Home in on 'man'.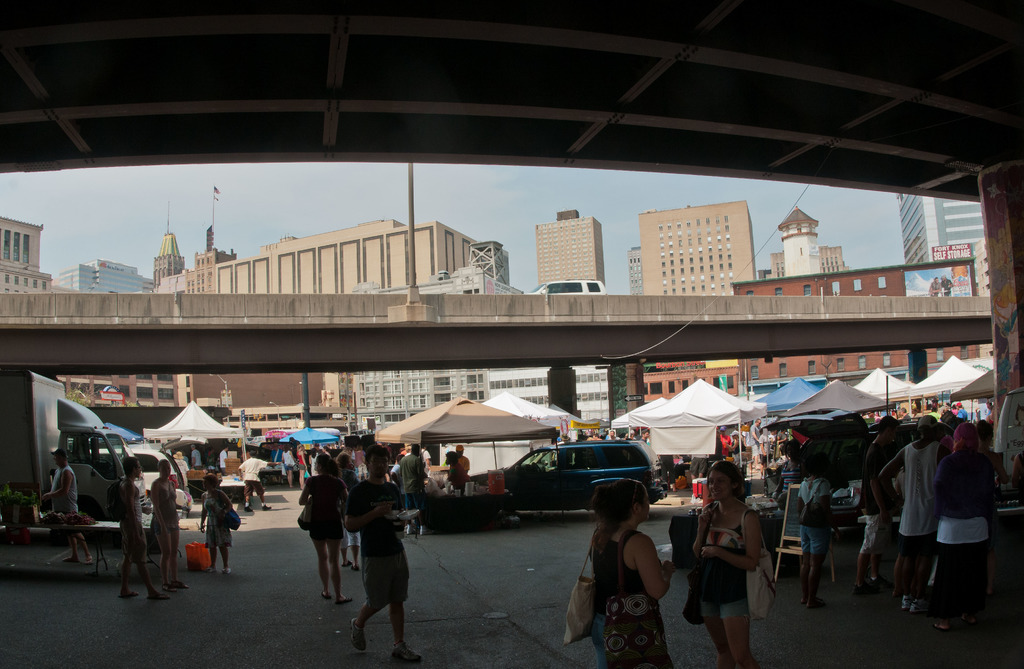
Homed in at 220/443/230/474.
